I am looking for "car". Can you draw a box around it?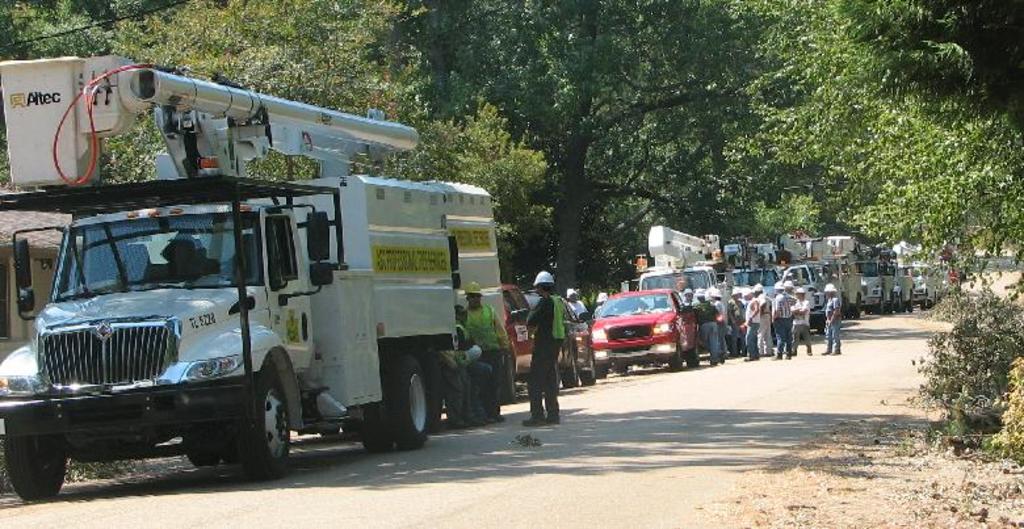
Sure, the bounding box is [left=521, top=287, right=595, bottom=386].
